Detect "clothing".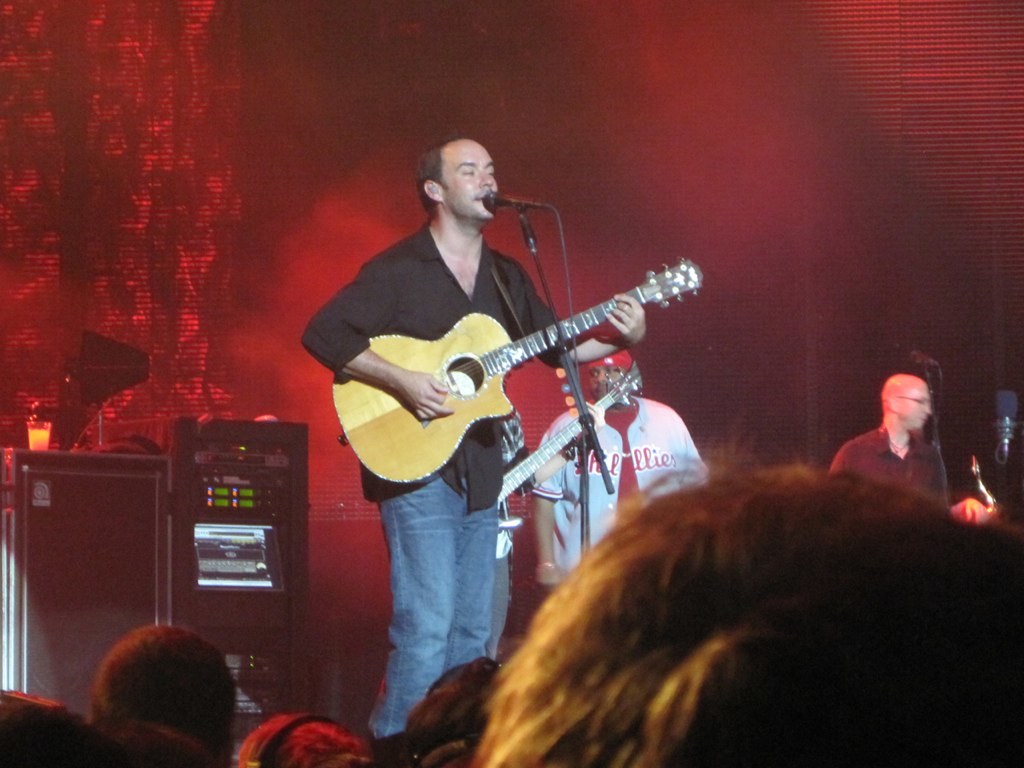
Detected at 834:438:949:493.
